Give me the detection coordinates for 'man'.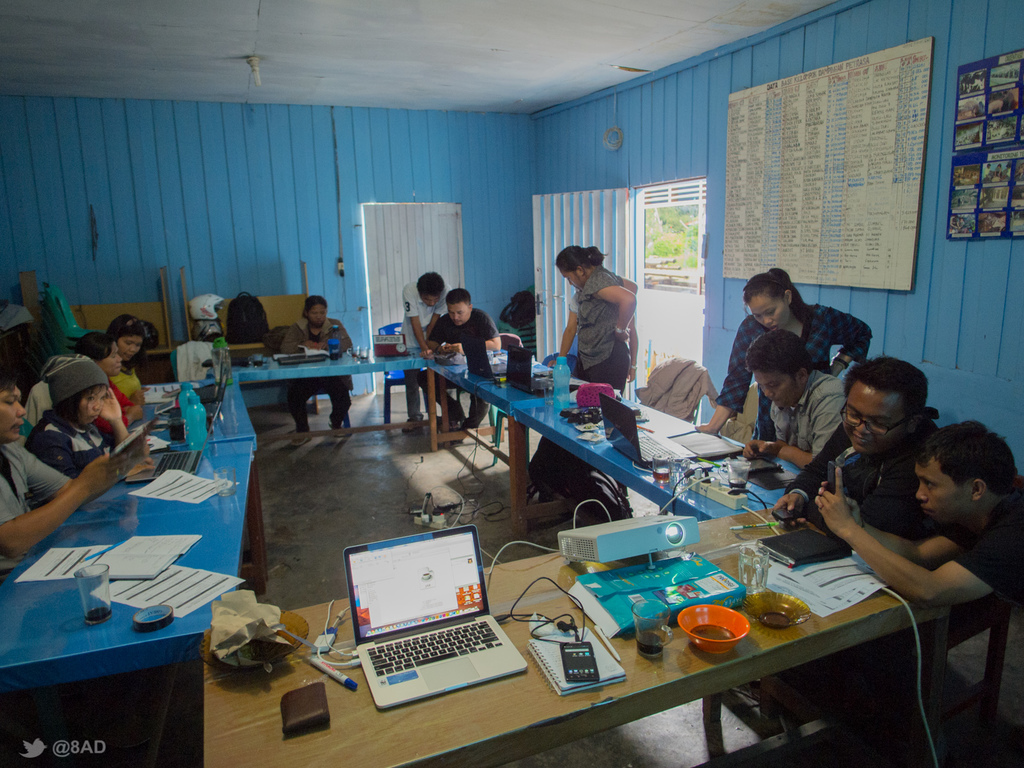
locate(402, 271, 452, 431).
